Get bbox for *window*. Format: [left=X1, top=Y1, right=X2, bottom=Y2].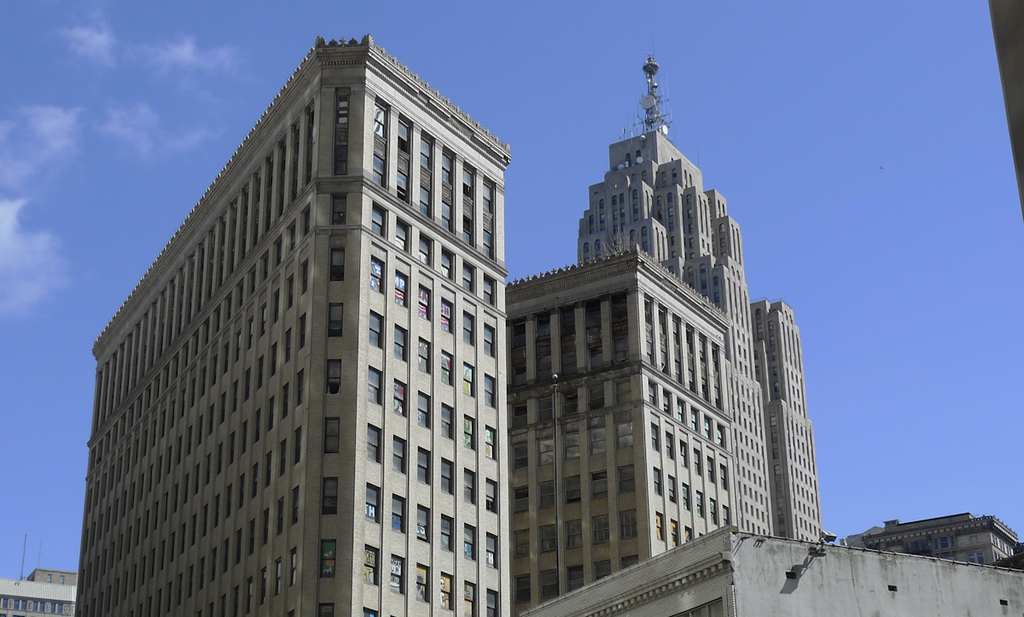
[left=412, top=443, right=429, bottom=486].
